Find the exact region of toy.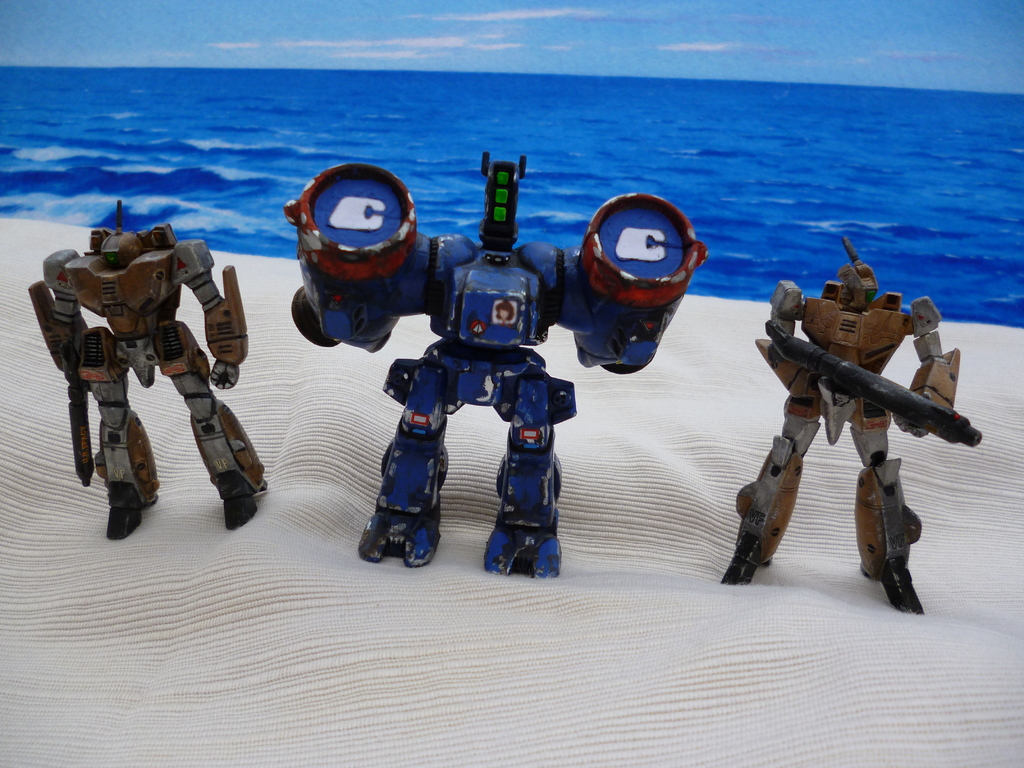
Exact region: detection(728, 231, 978, 602).
